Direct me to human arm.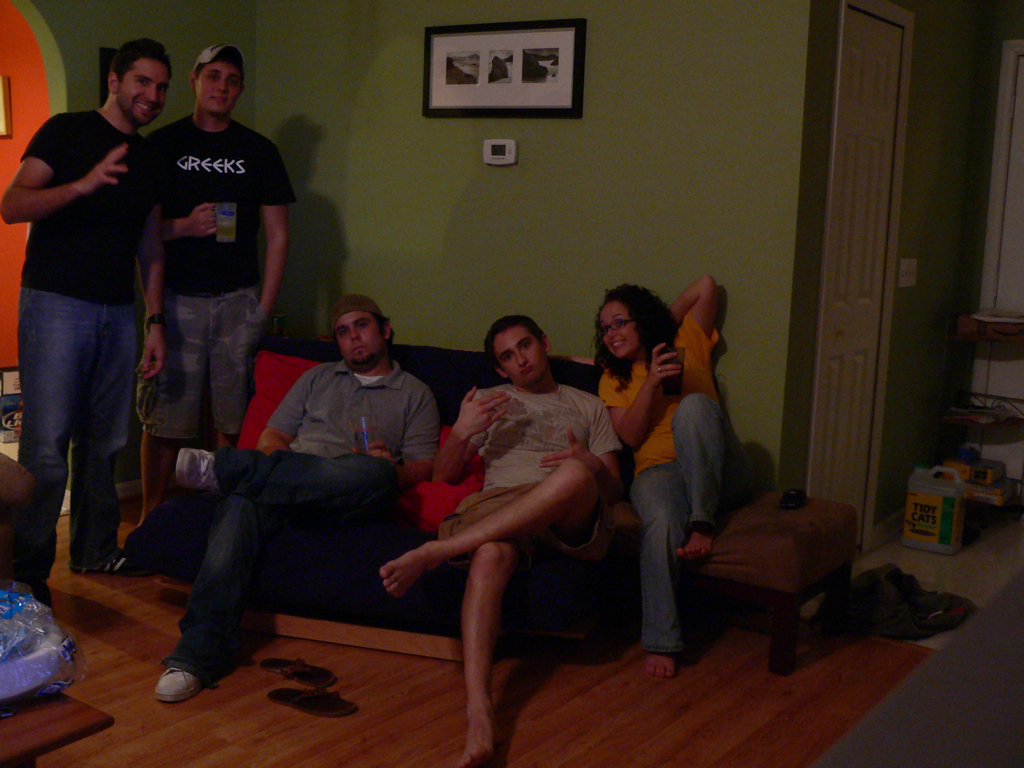
Direction: bbox=(160, 206, 219, 251).
